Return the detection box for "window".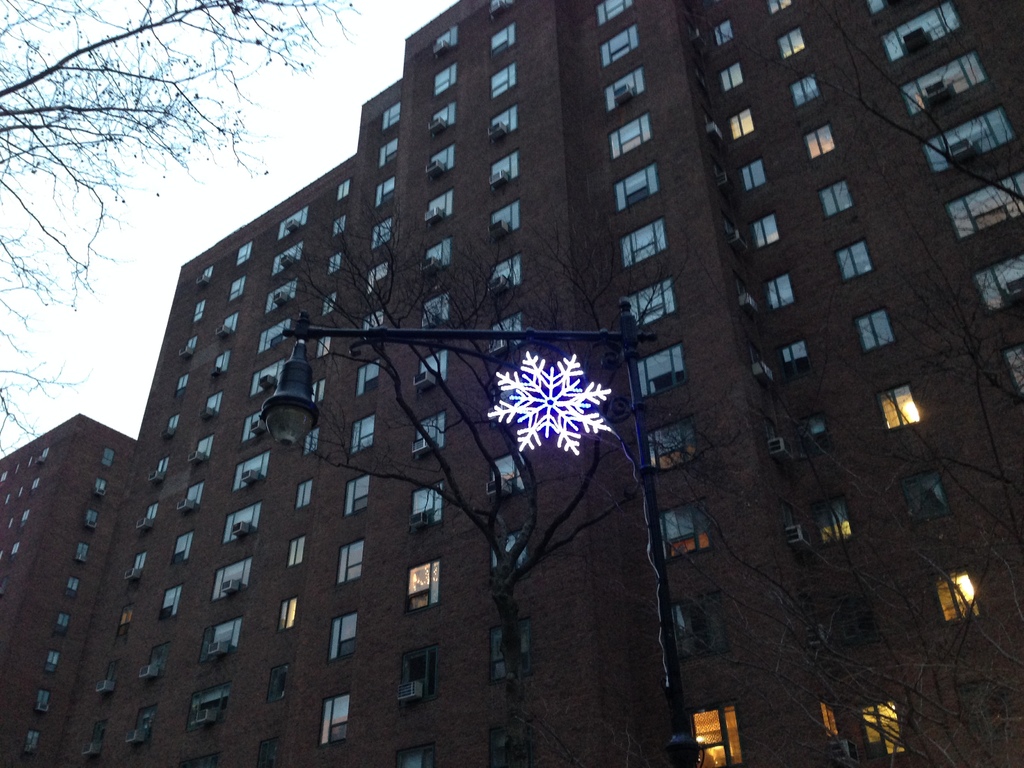
783/340/812/385.
